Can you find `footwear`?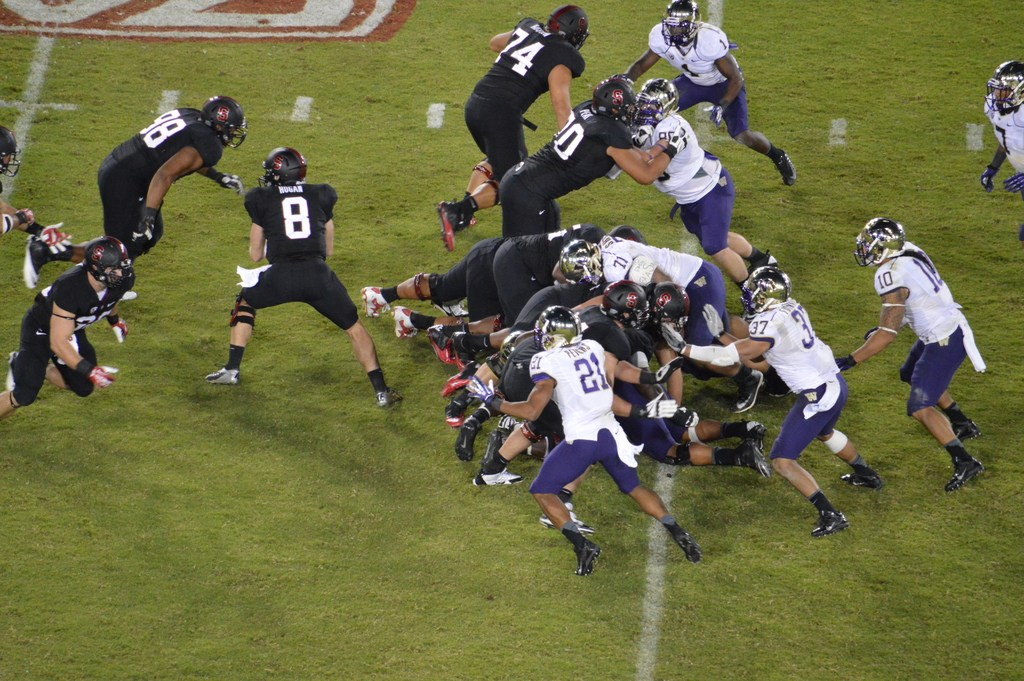
Yes, bounding box: BBox(774, 135, 794, 188).
